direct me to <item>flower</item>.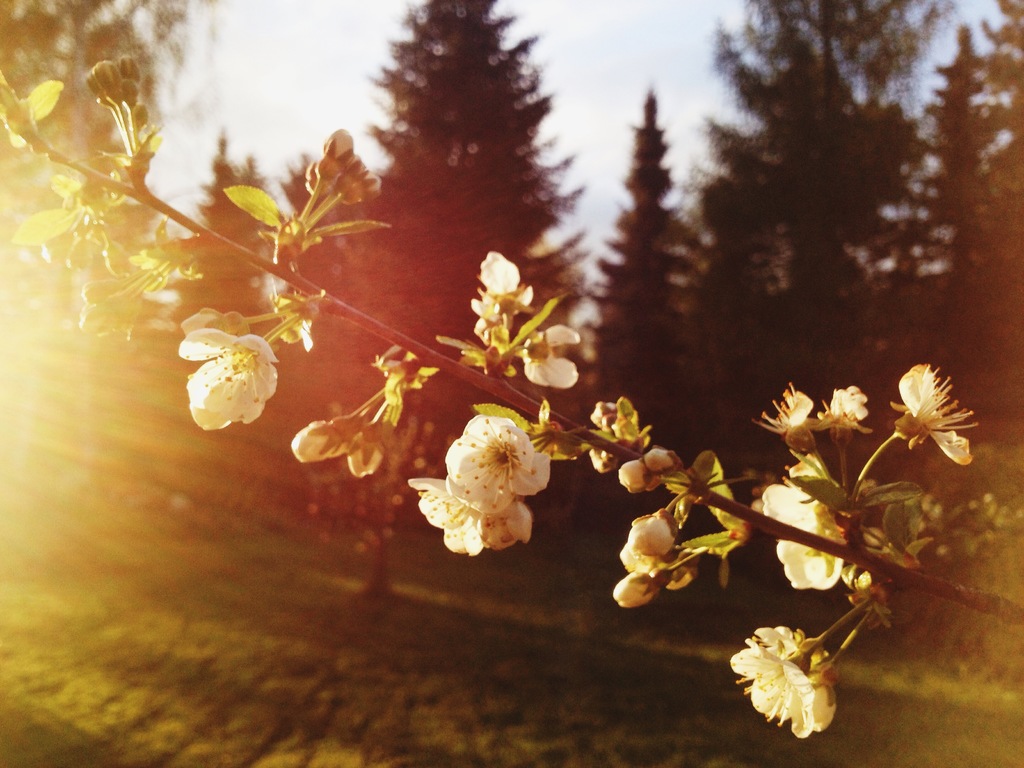
Direction: [left=182, top=310, right=245, bottom=333].
